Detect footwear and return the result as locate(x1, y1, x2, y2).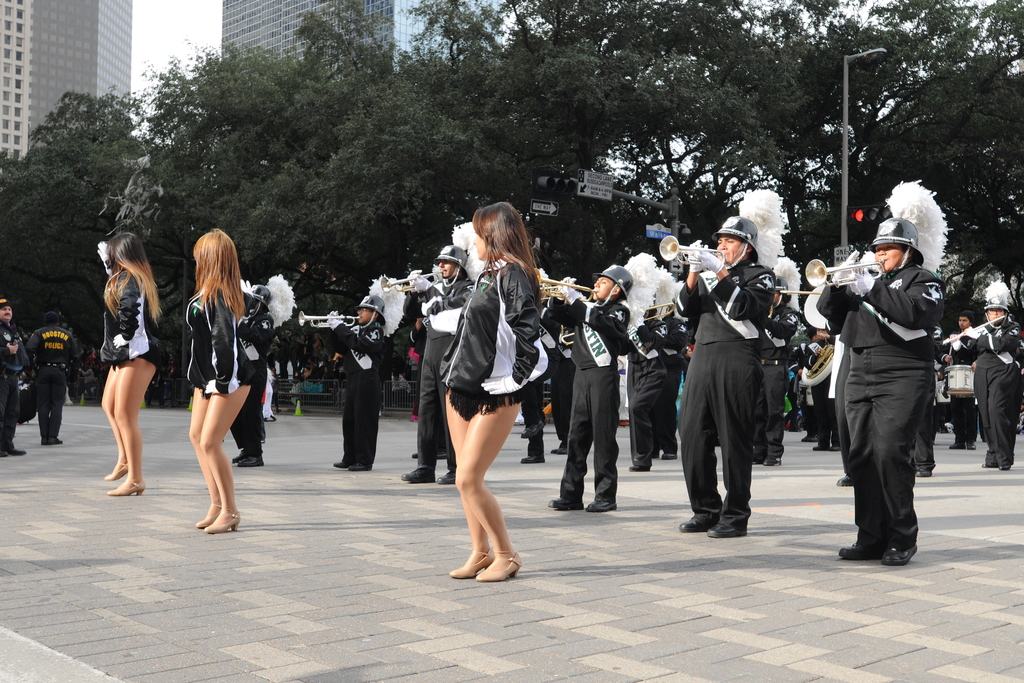
locate(334, 458, 374, 472).
